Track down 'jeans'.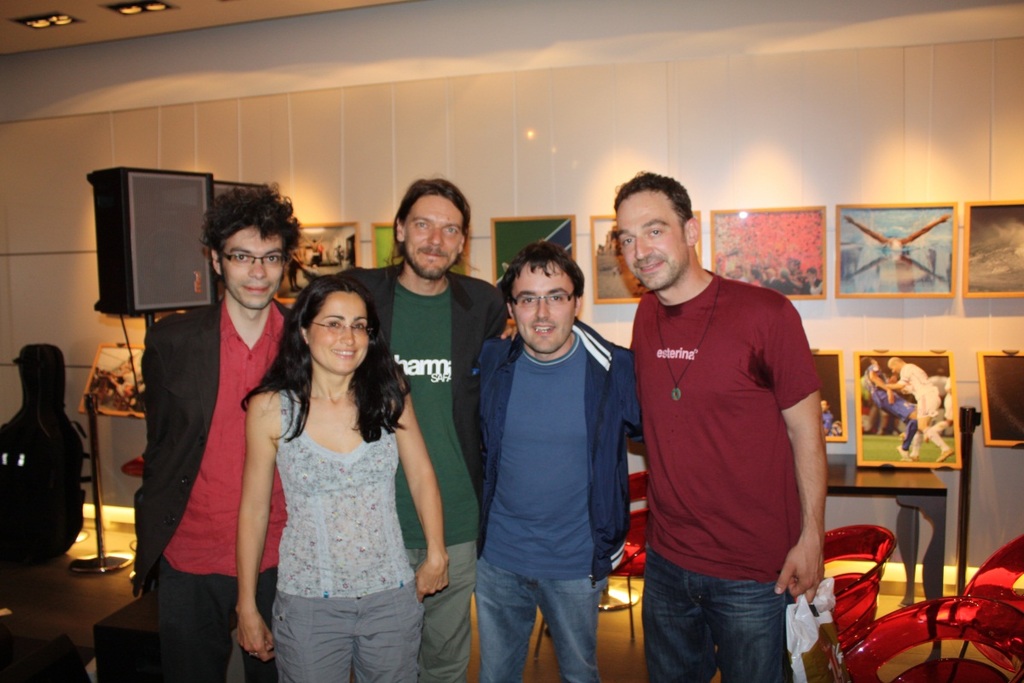
Tracked to bbox=[640, 560, 823, 680].
